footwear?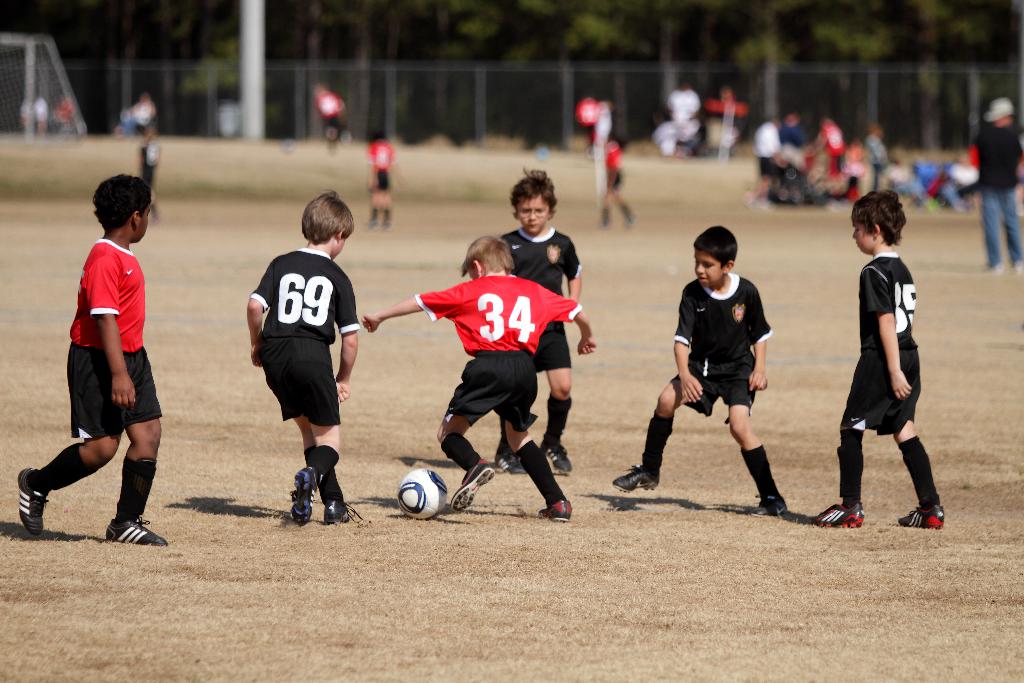
l=320, t=495, r=350, b=527
